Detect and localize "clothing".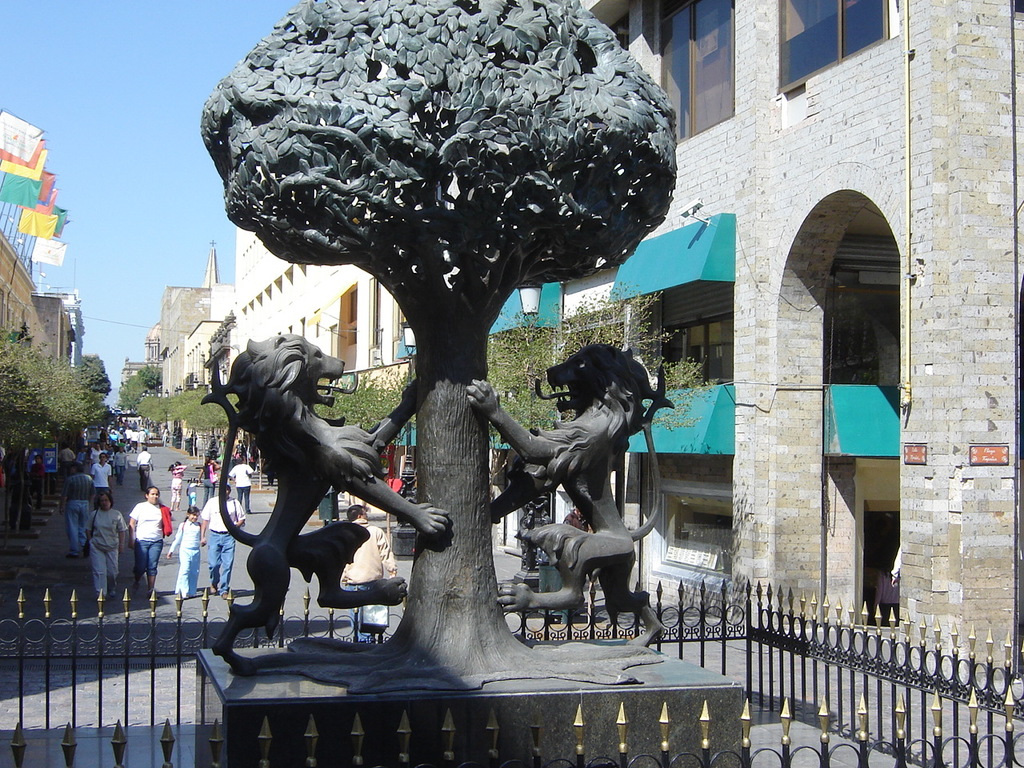
Localized at box=[562, 510, 590, 535].
